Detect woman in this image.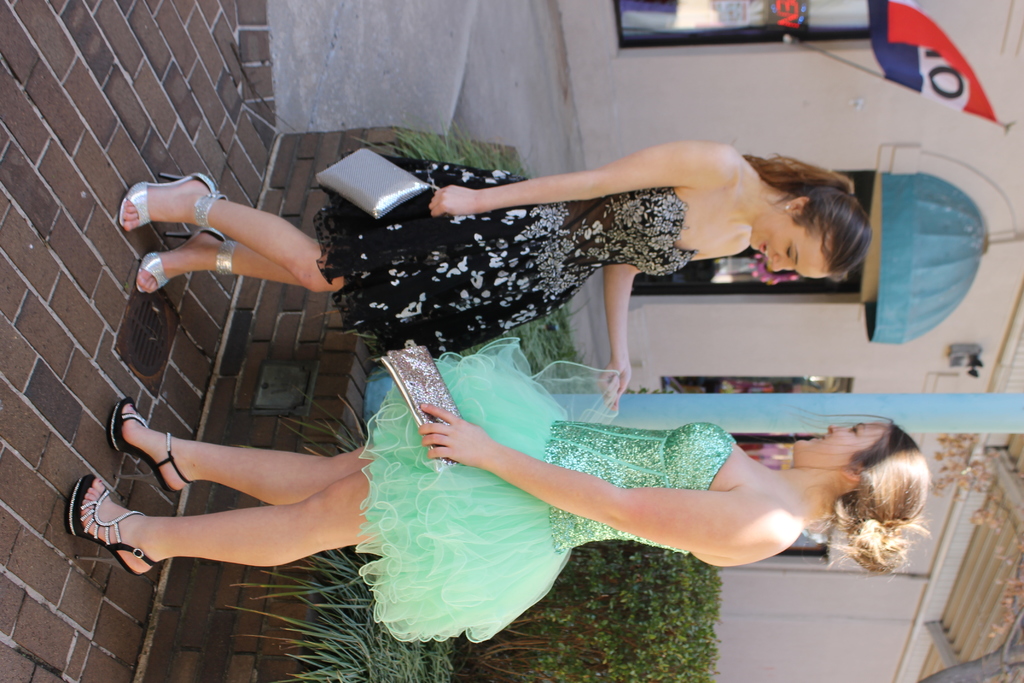
Detection: x1=64, y1=332, x2=934, y2=638.
